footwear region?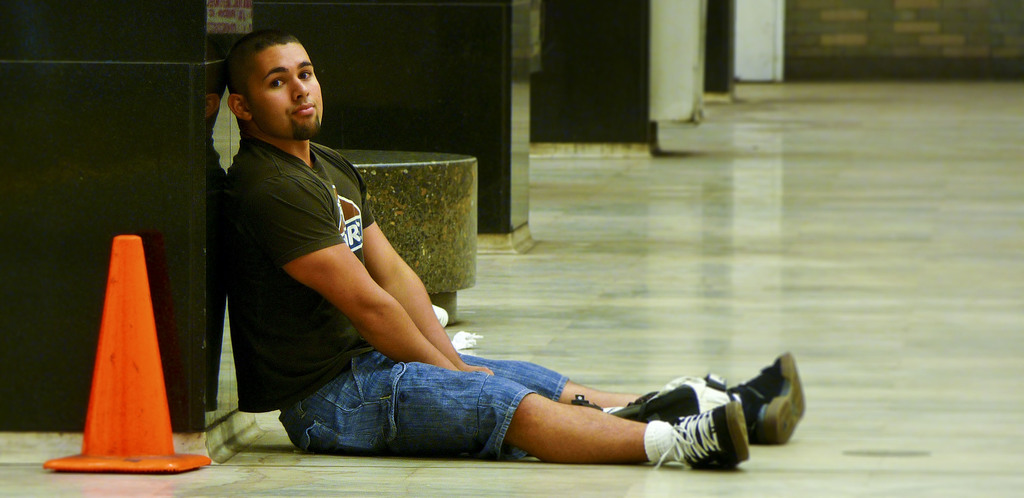
[x1=684, y1=351, x2=805, y2=456]
